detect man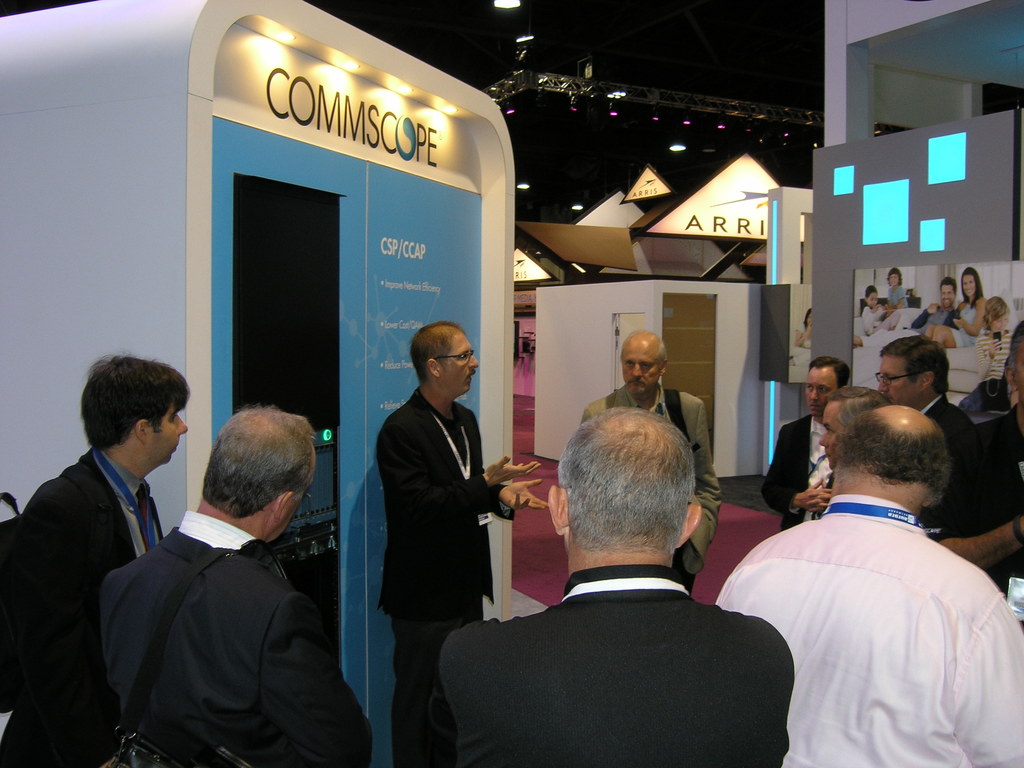
<box>375,314,550,767</box>
